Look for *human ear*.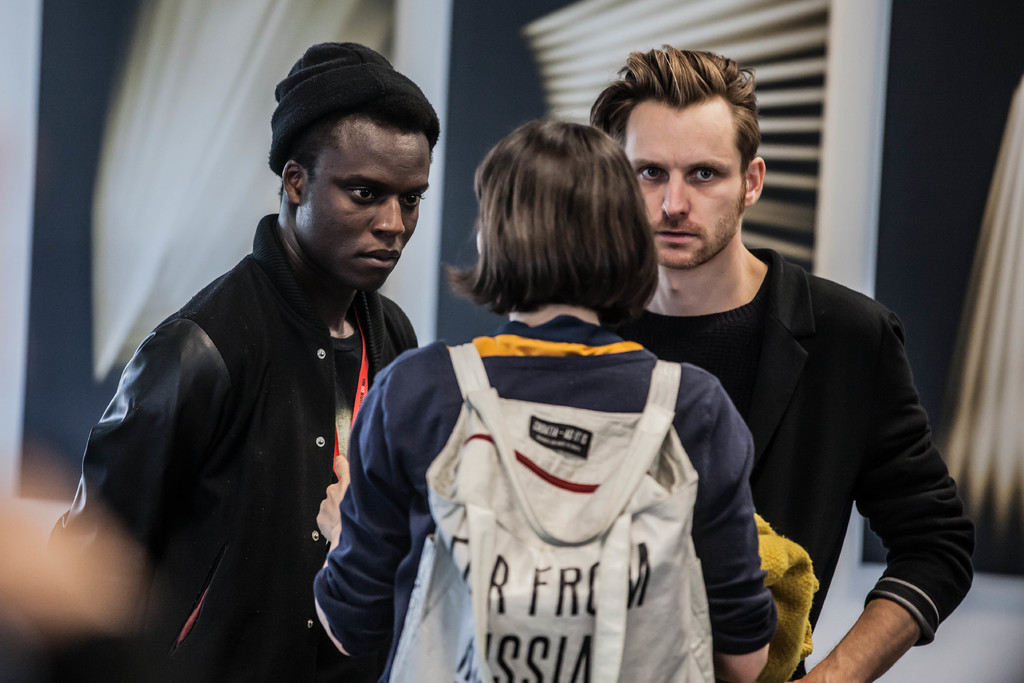
Found: (281,160,310,202).
